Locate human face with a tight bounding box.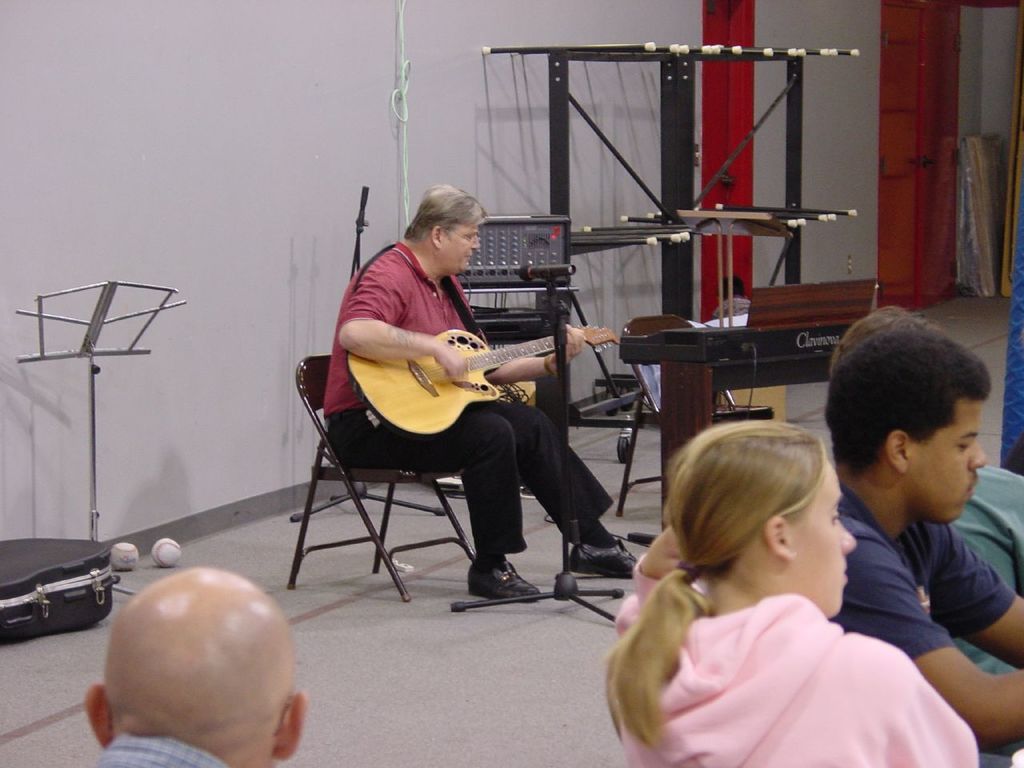
797 461 859 618.
